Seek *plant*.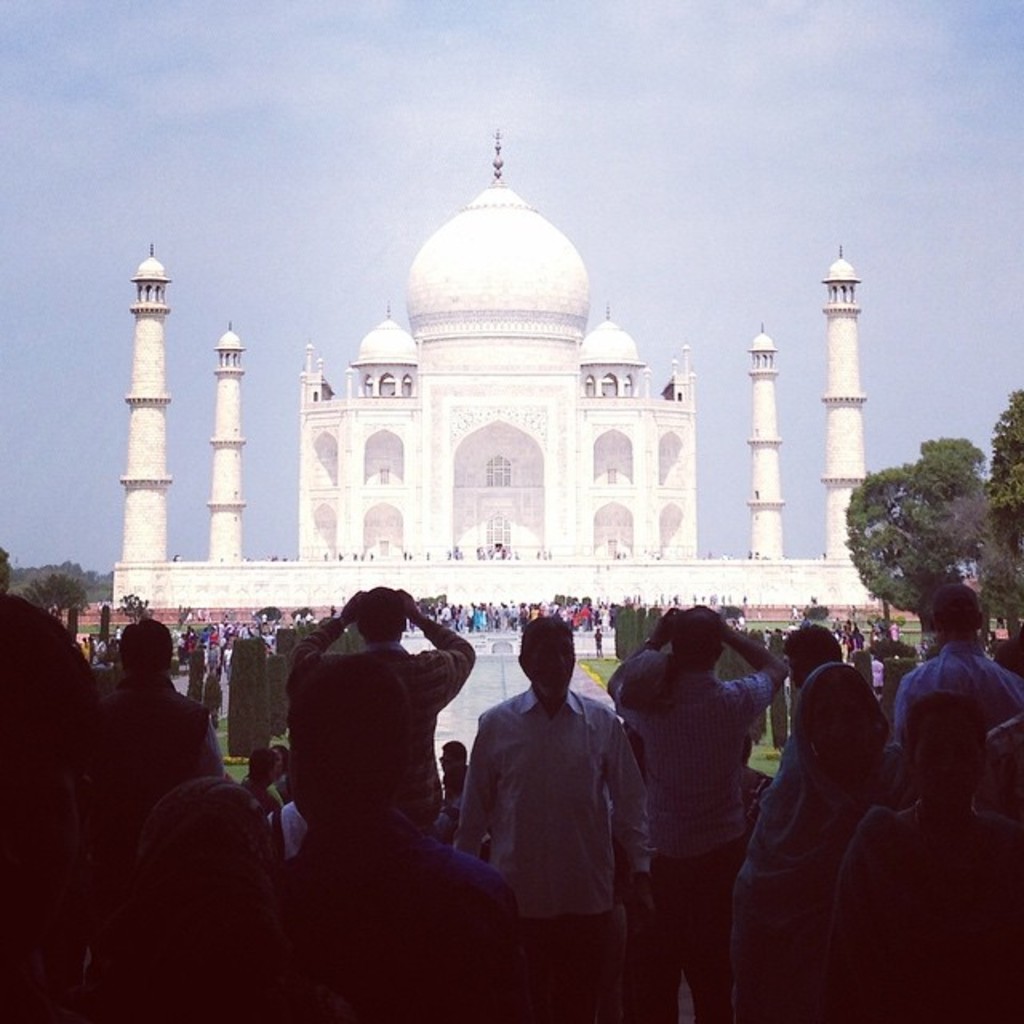
584,648,650,701.
